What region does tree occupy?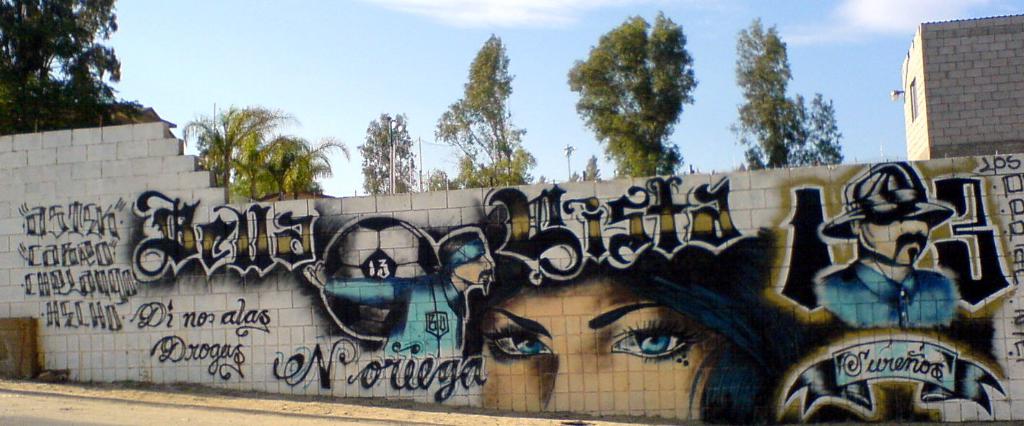
left=725, top=15, right=805, bottom=174.
